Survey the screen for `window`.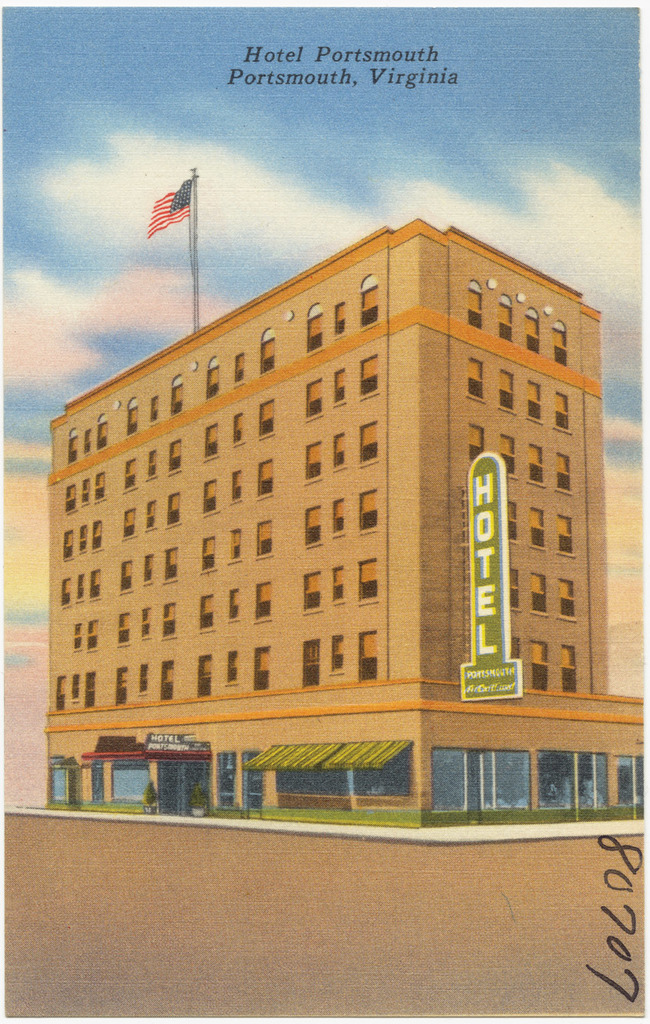
Survey found: bbox(500, 291, 512, 338).
